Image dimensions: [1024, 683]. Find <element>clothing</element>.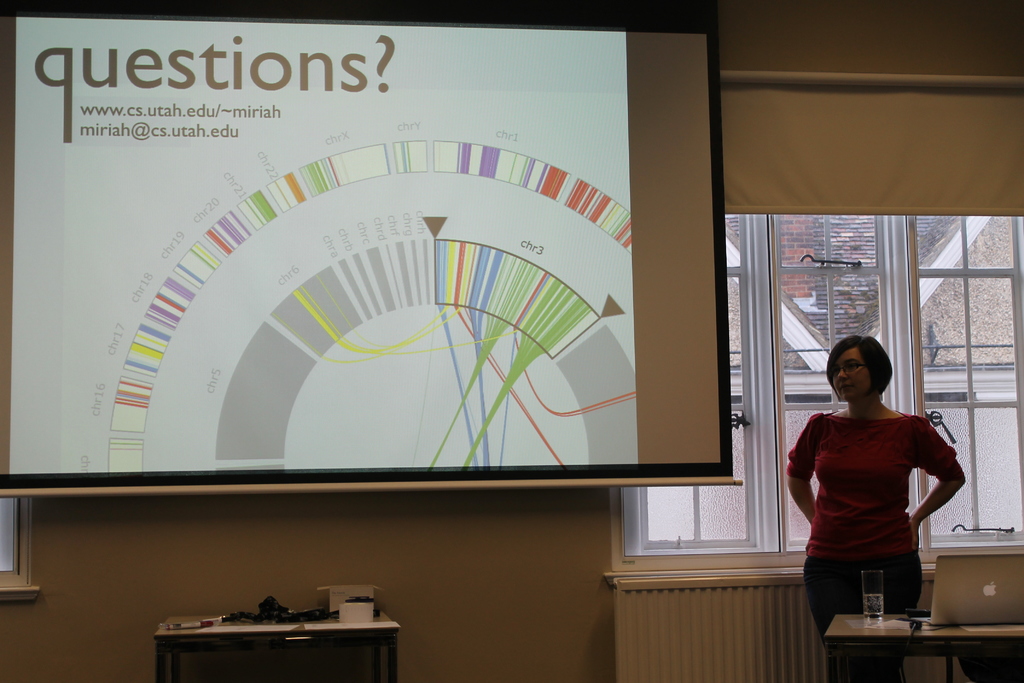
bbox=(788, 413, 963, 679).
